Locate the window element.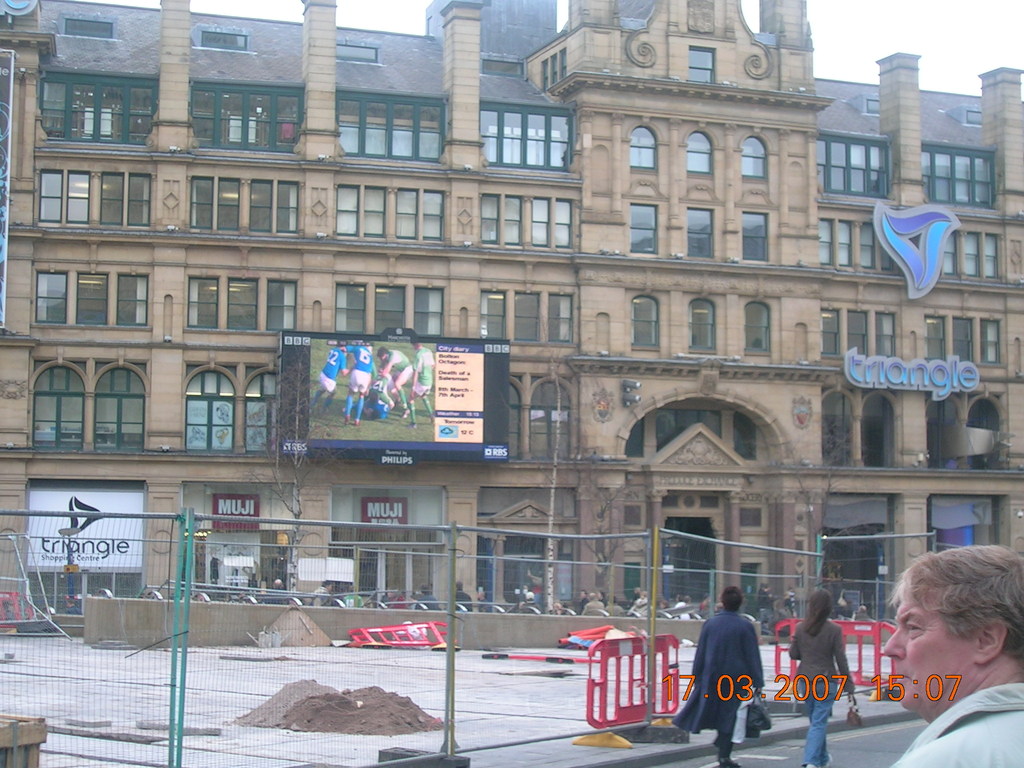
Element bbox: [867,99,878,116].
